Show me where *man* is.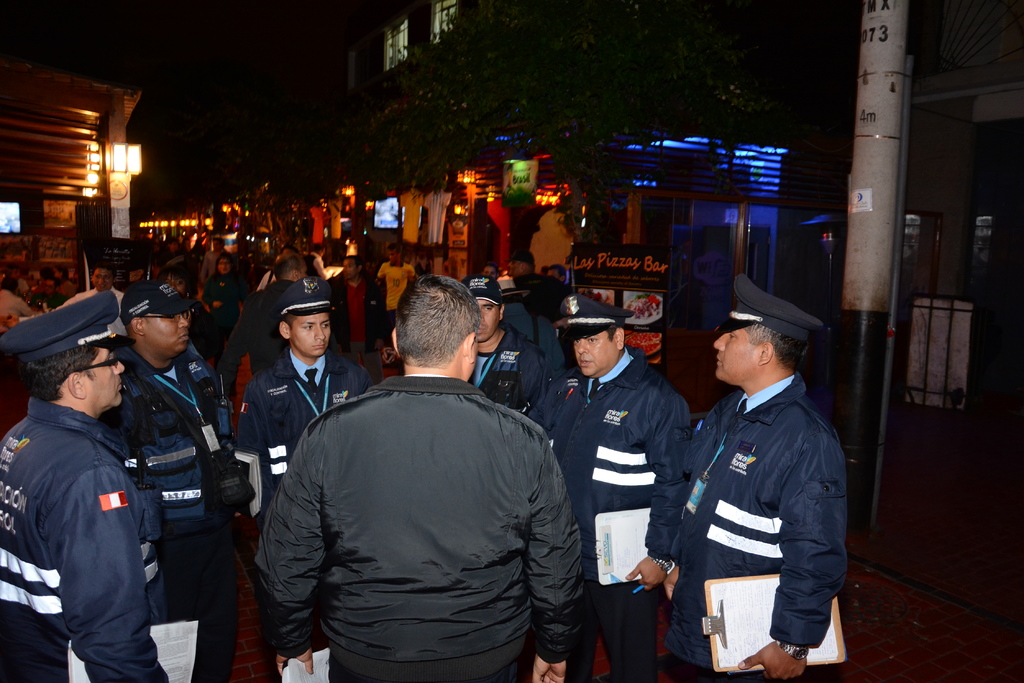
*man* is at rect(376, 243, 413, 336).
